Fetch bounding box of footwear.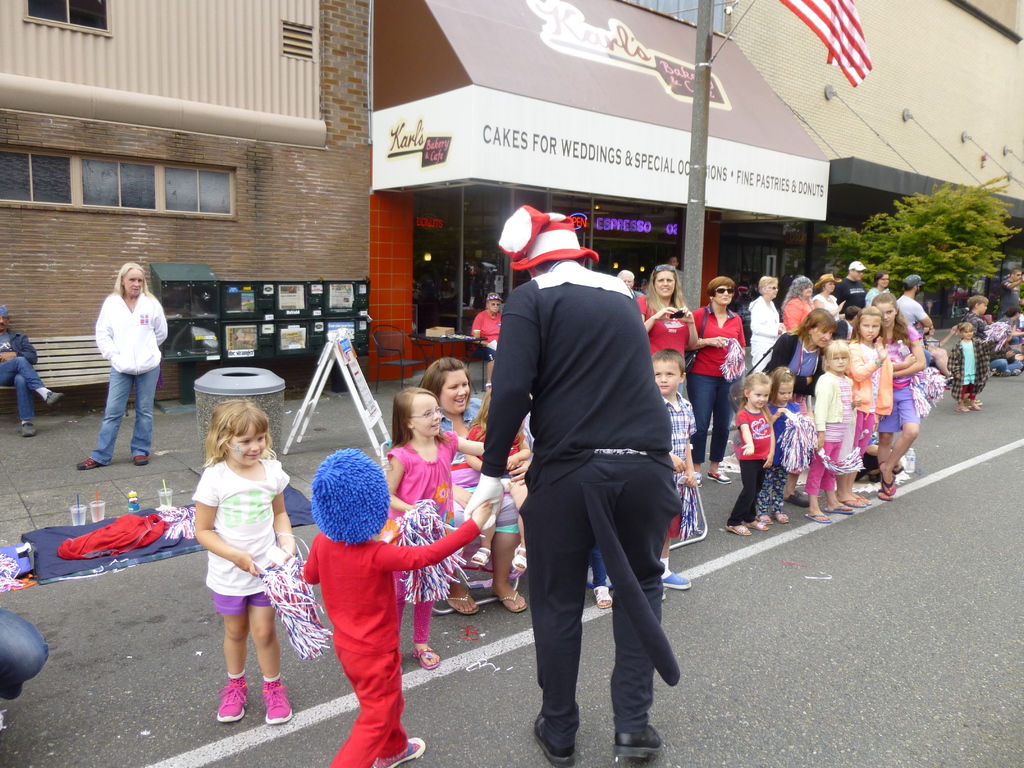
Bbox: 760 510 771 525.
